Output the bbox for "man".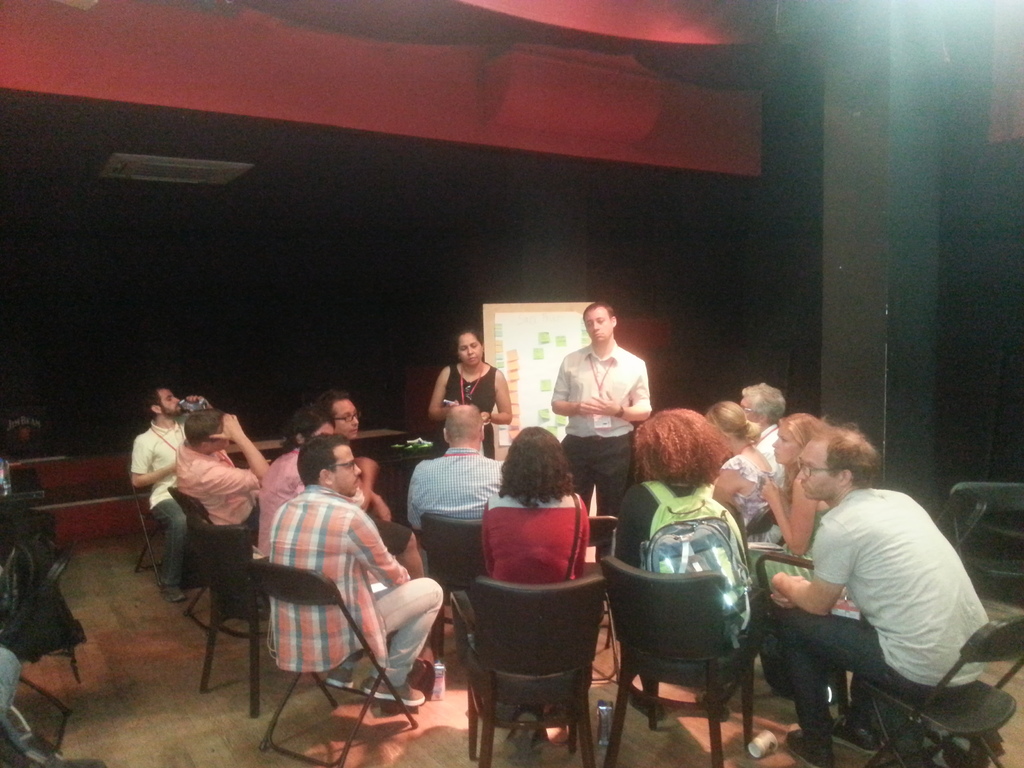
[404,401,508,534].
